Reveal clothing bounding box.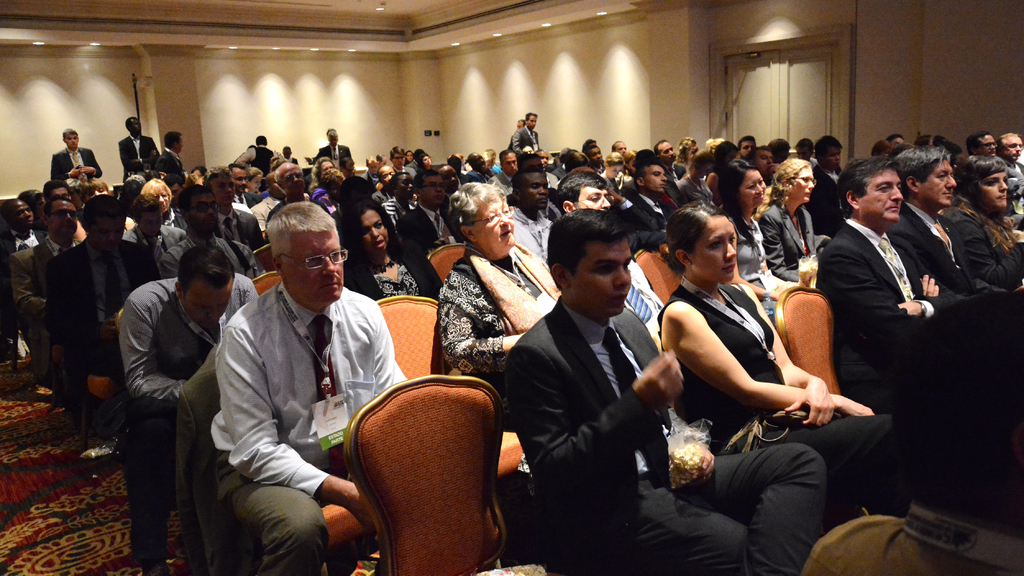
Revealed: bbox=[505, 293, 828, 575].
